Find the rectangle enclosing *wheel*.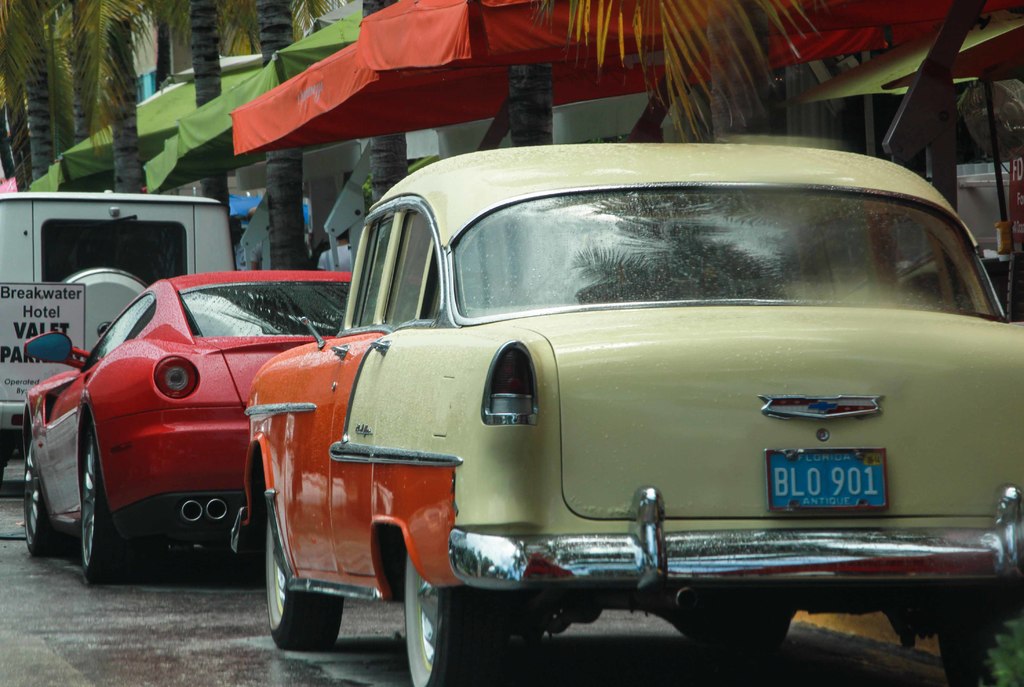
locate(17, 430, 51, 563).
